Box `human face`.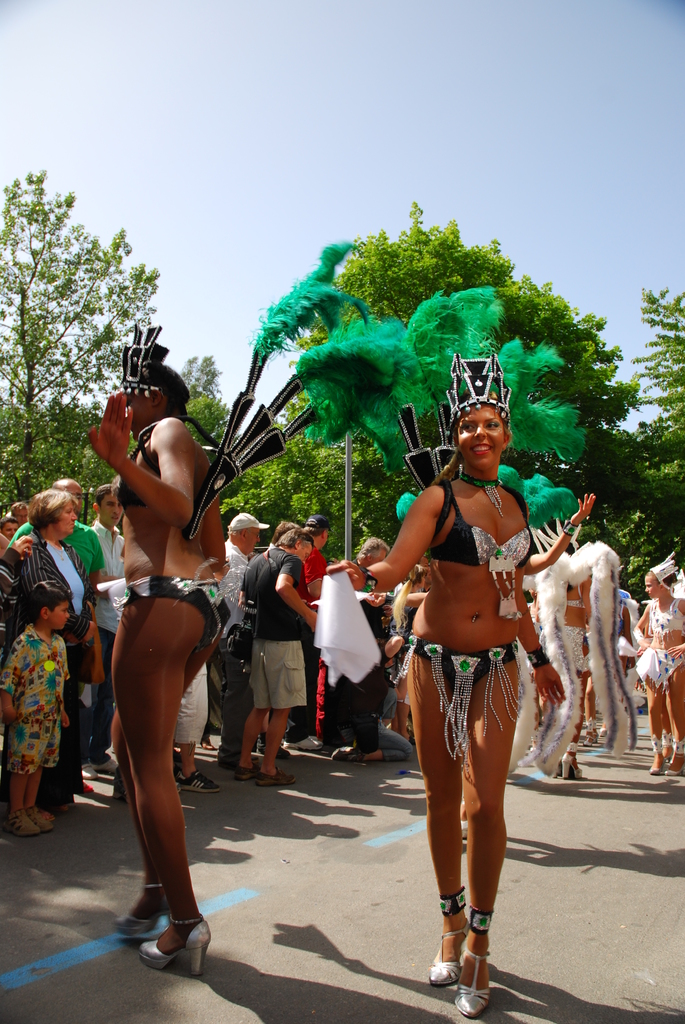
crop(48, 602, 70, 630).
